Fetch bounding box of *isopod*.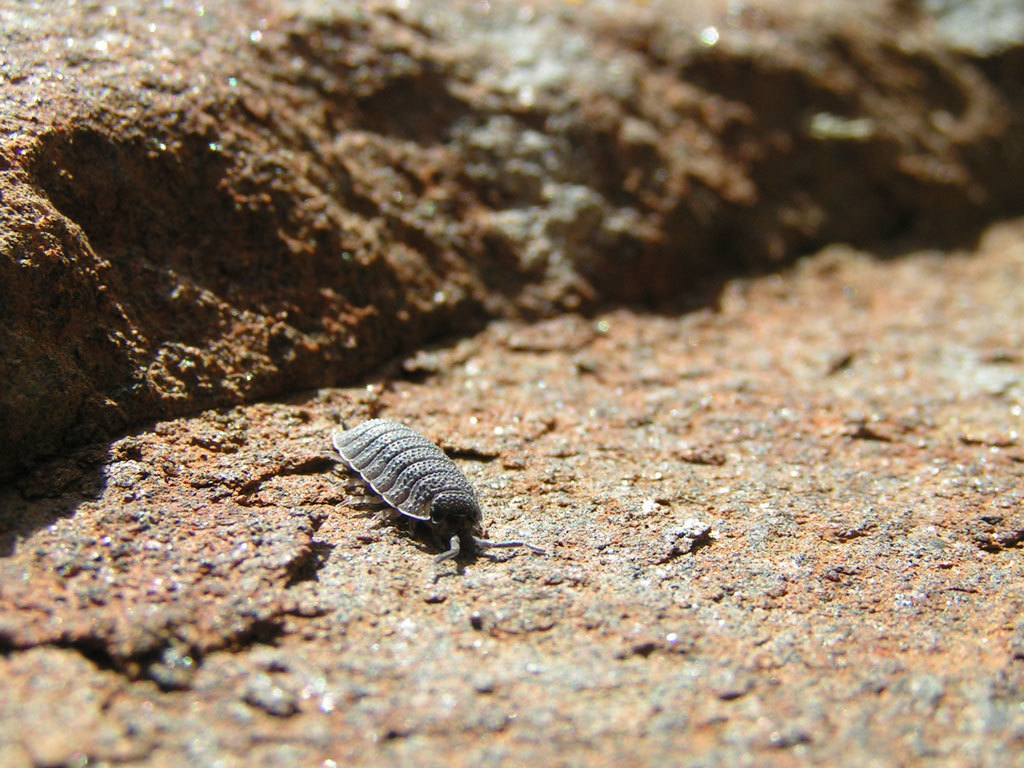
Bbox: pyautogui.locateOnScreen(327, 413, 541, 564).
